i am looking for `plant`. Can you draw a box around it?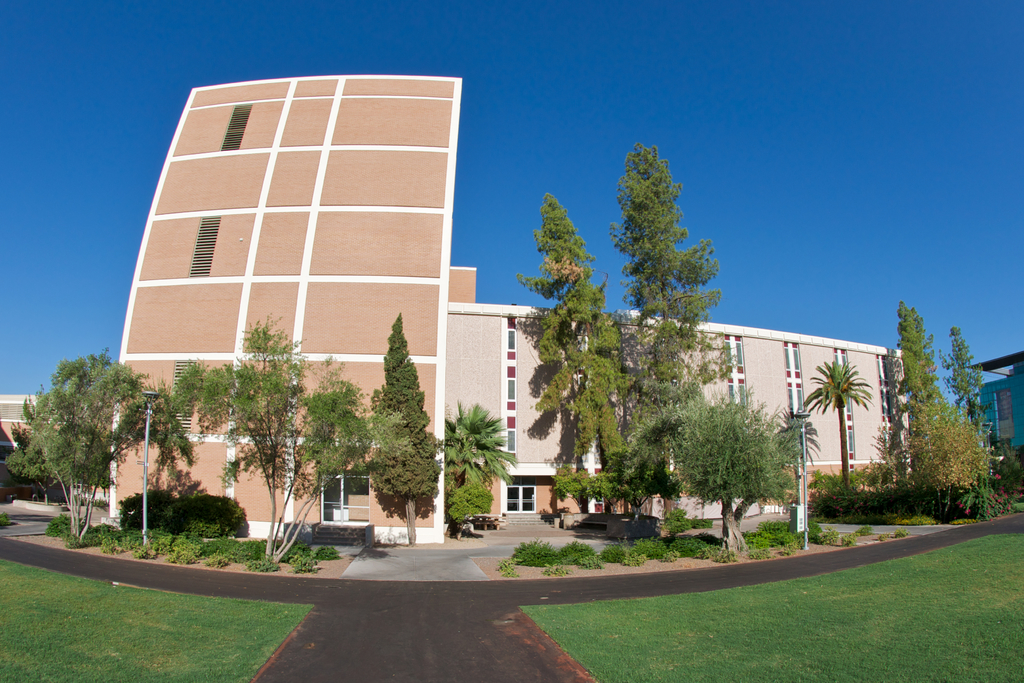
Sure, the bounding box is 198,536,245,561.
